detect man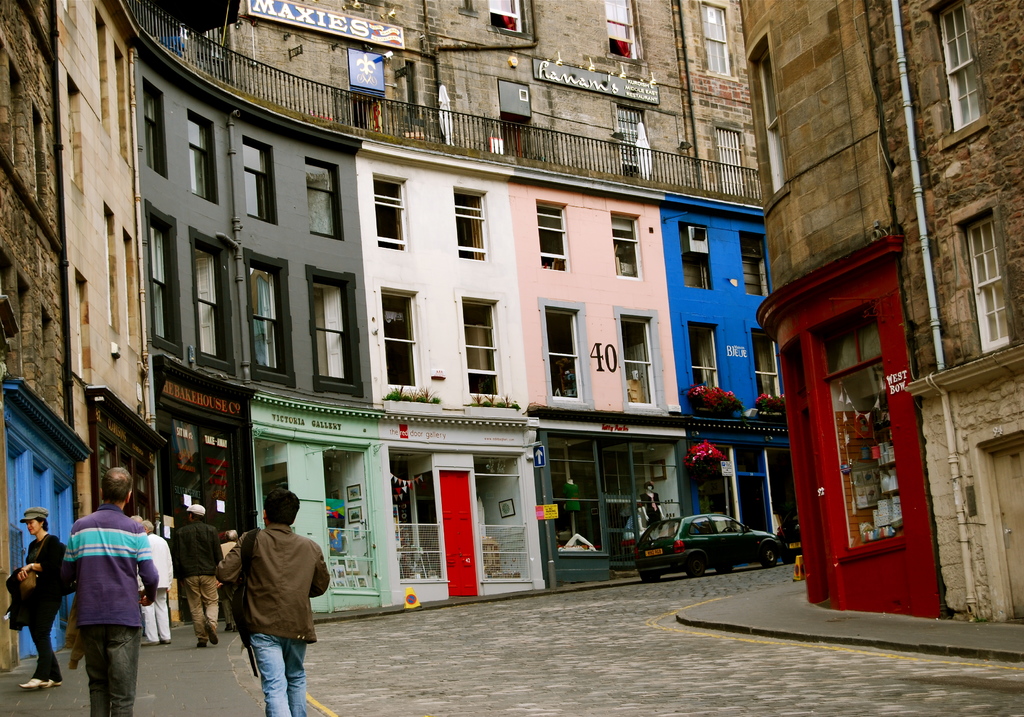
<bbox>57, 468, 159, 716</bbox>
